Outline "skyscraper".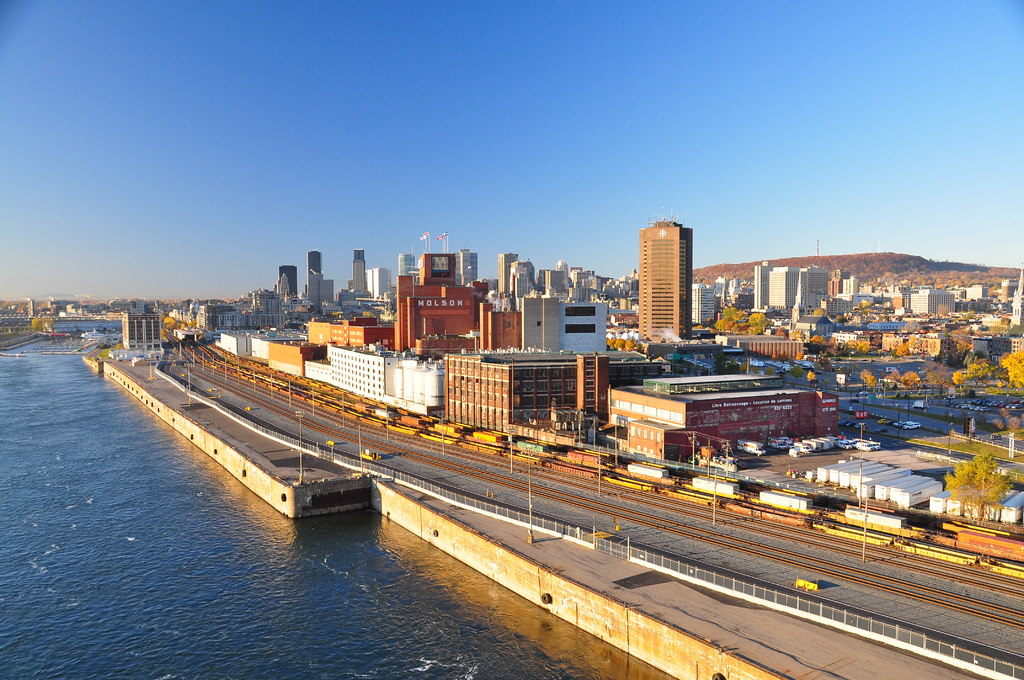
Outline: <box>801,262,832,308</box>.
